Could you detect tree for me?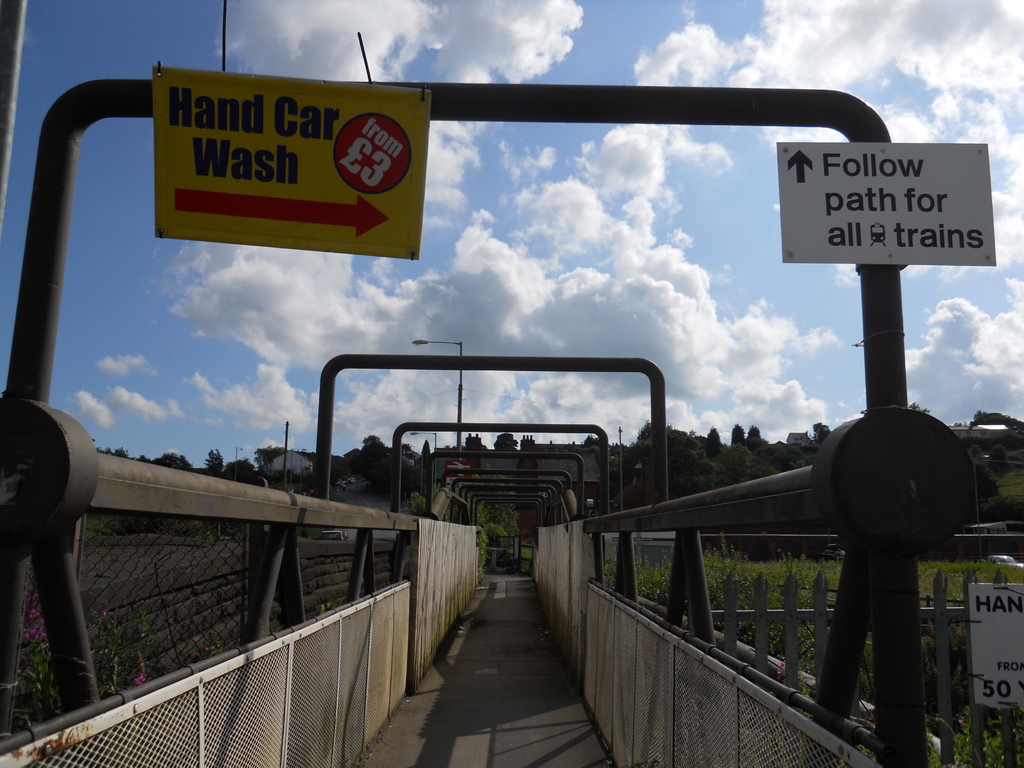
Detection result: BBox(813, 424, 830, 440).
